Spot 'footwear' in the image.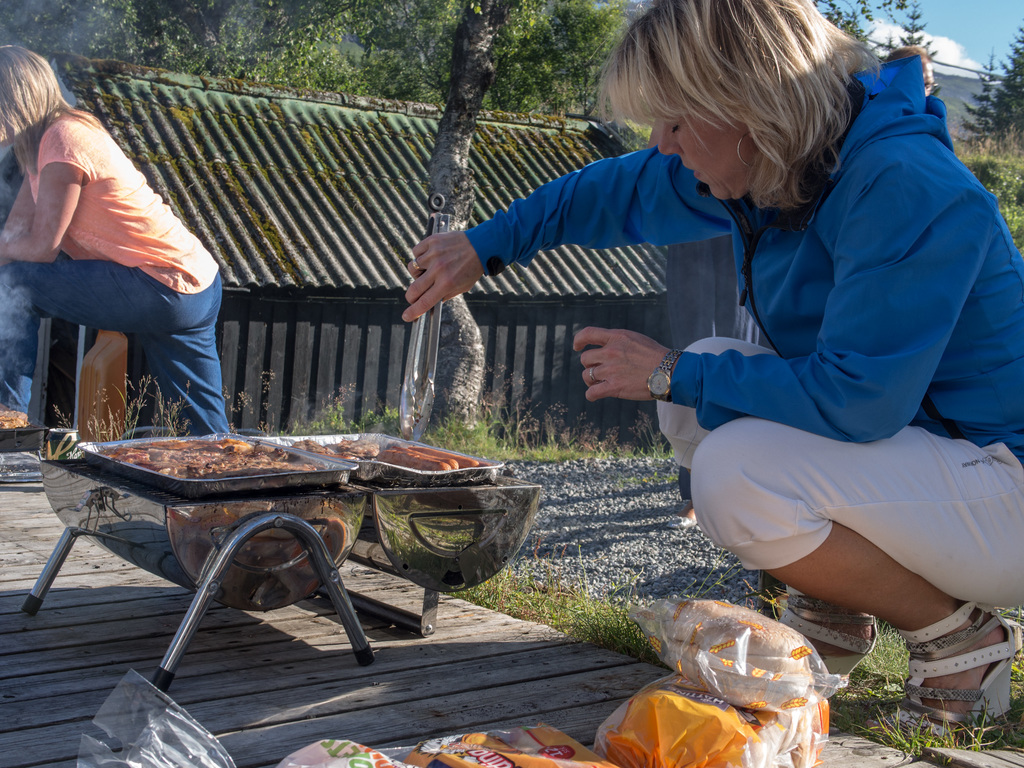
'footwear' found at box(771, 593, 891, 709).
